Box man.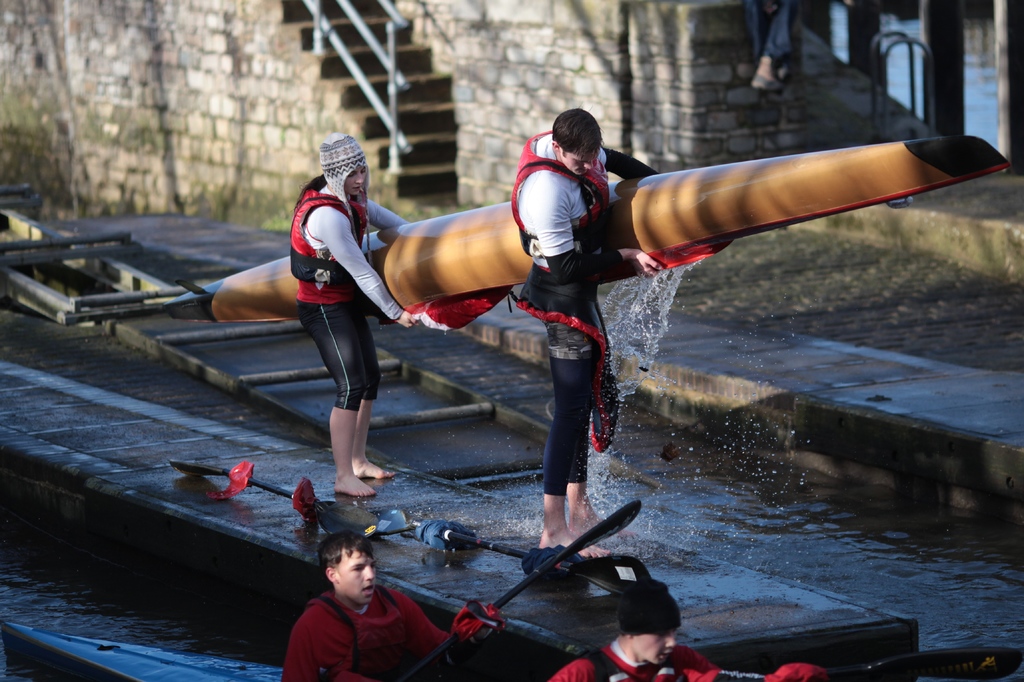
{"left": 509, "top": 108, "right": 661, "bottom": 565}.
